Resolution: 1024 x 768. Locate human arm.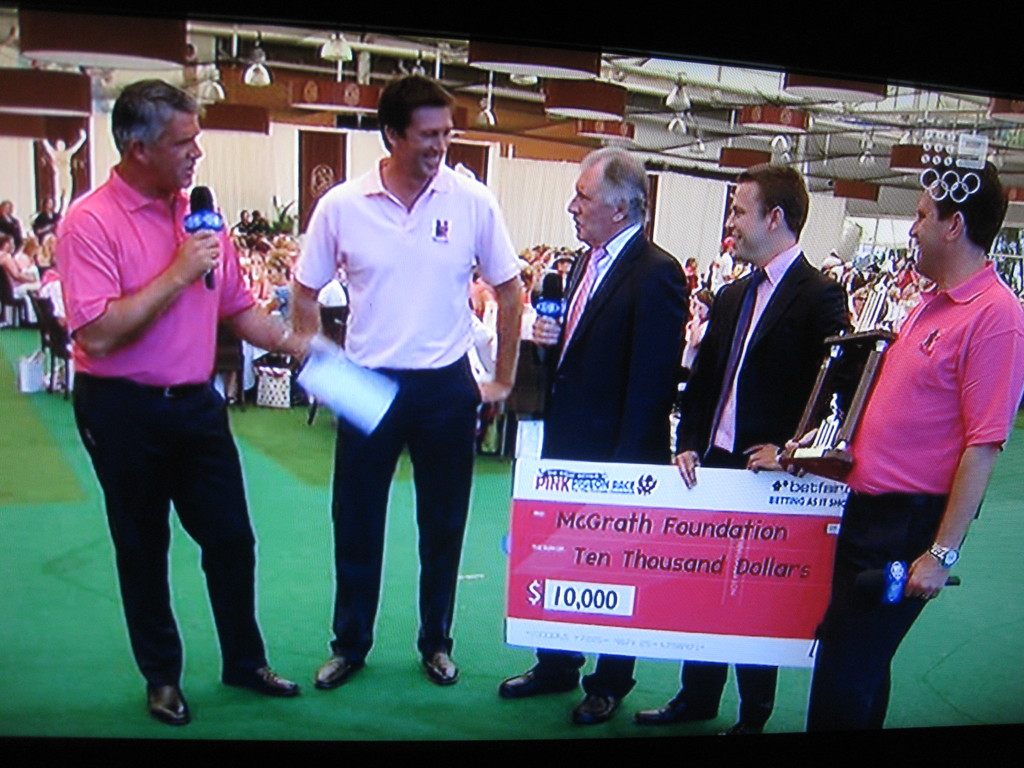
[left=0, top=252, right=38, bottom=282].
